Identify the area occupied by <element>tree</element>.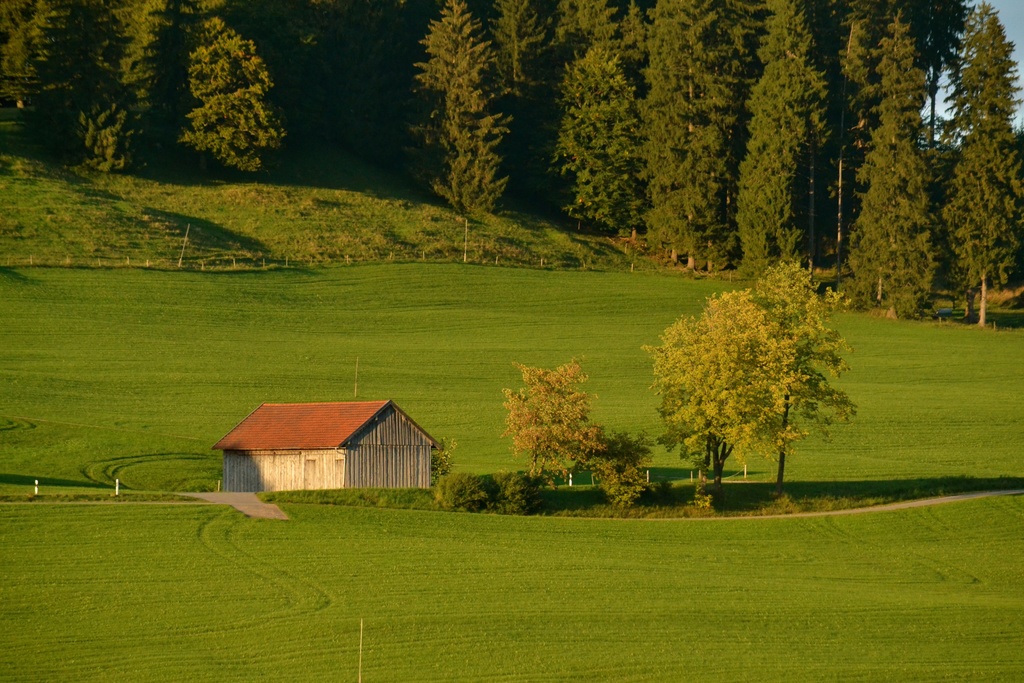
Area: {"left": 648, "top": 0, "right": 771, "bottom": 283}.
